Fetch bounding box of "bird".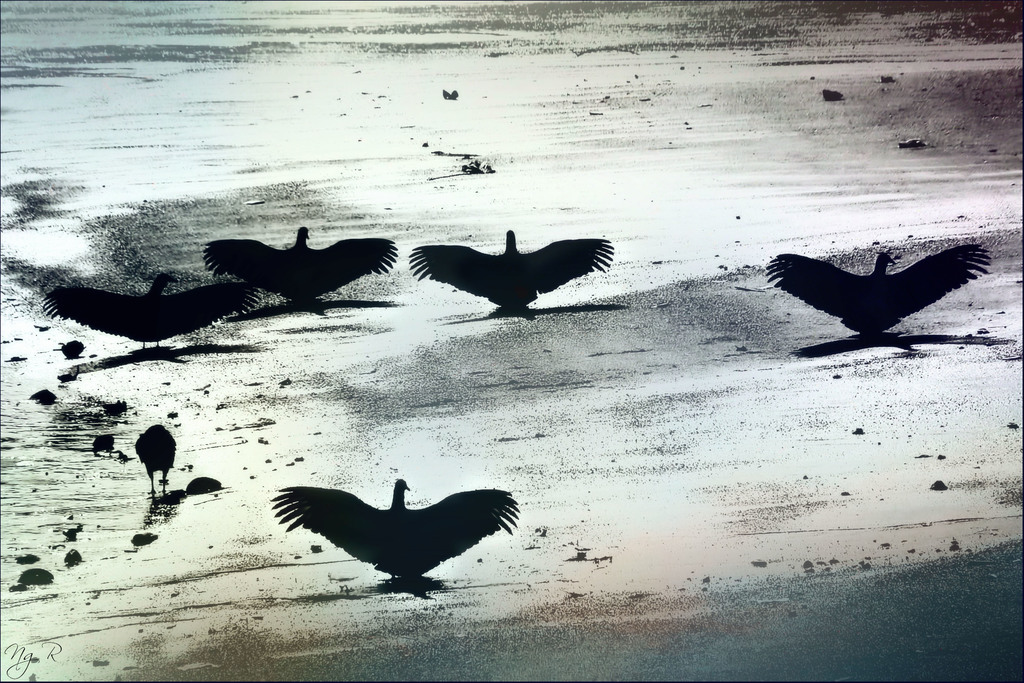
Bbox: 199,225,399,309.
